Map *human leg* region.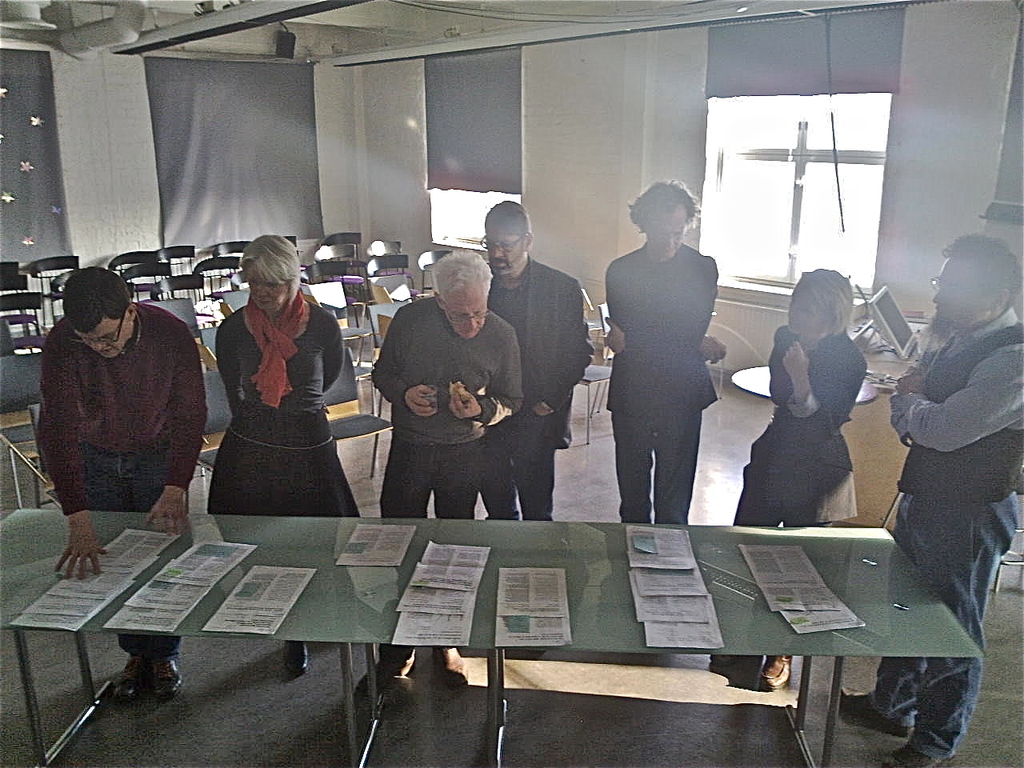
Mapped to 835:498:1009:754.
